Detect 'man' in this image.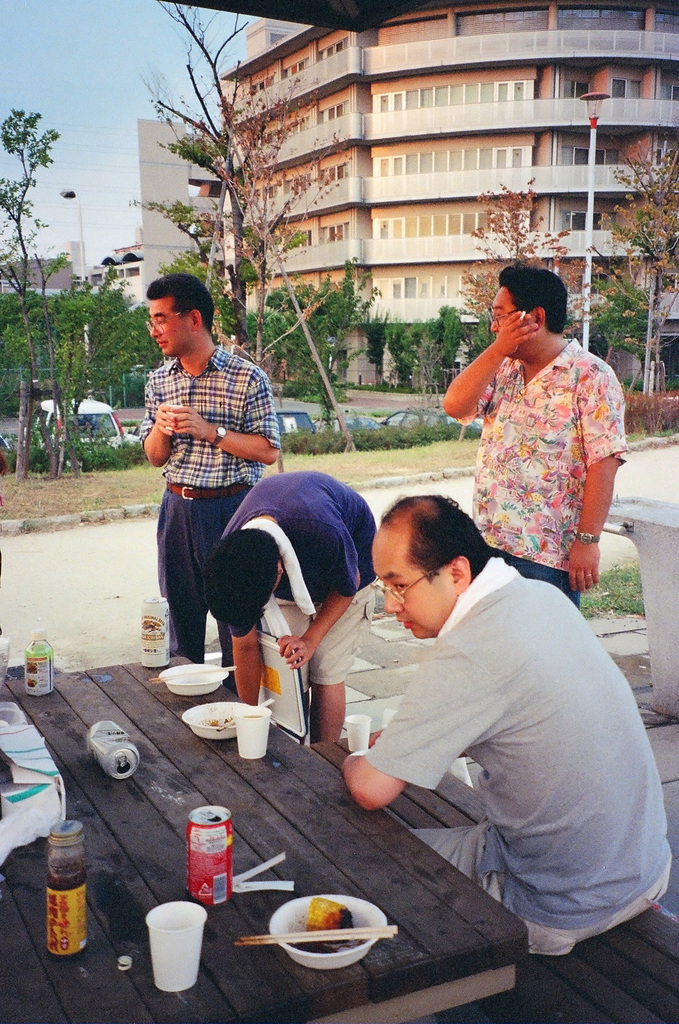
Detection: <bbox>145, 272, 280, 692</bbox>.
